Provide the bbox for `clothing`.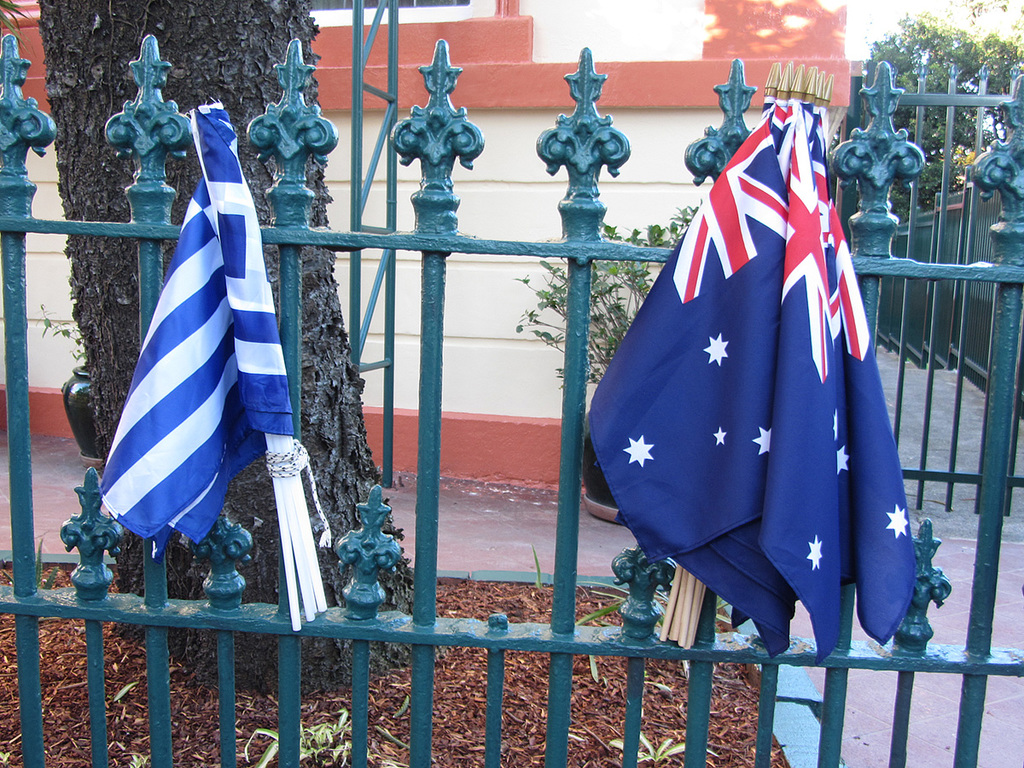
(582,104,943,663).
